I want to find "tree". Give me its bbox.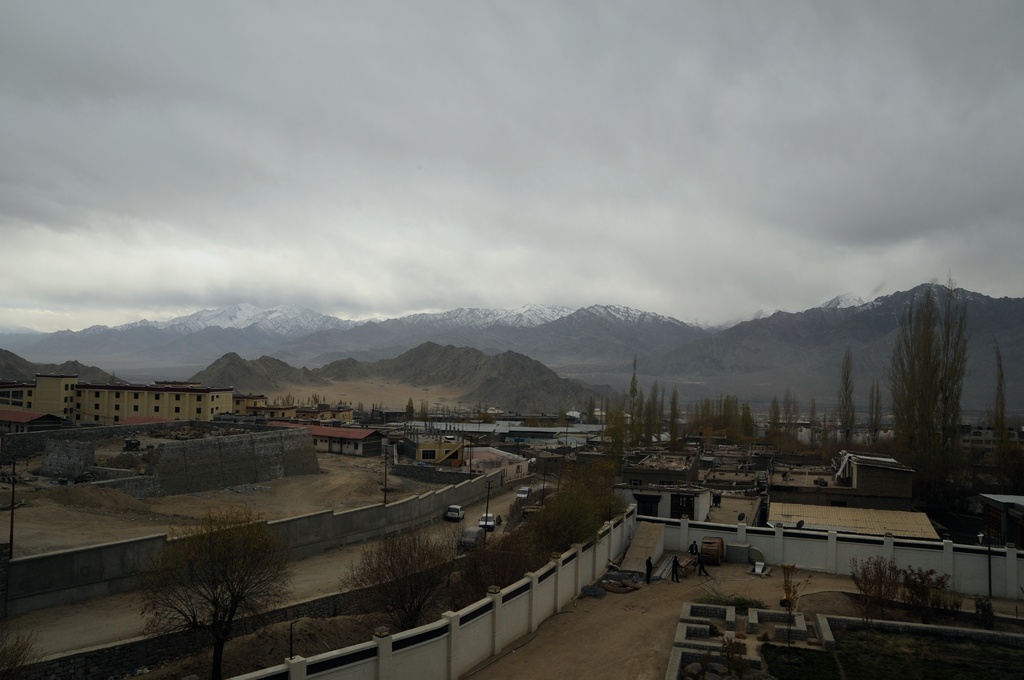
Rect(335, 521, 456, 608).
